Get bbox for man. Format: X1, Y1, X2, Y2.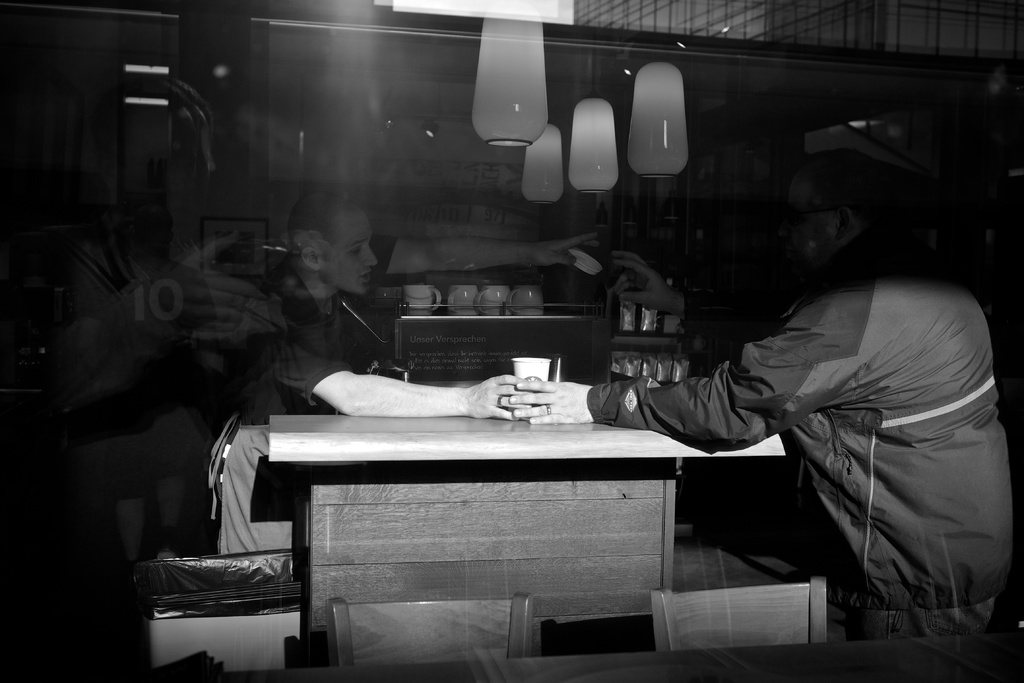
205, 184, 531, 553.
